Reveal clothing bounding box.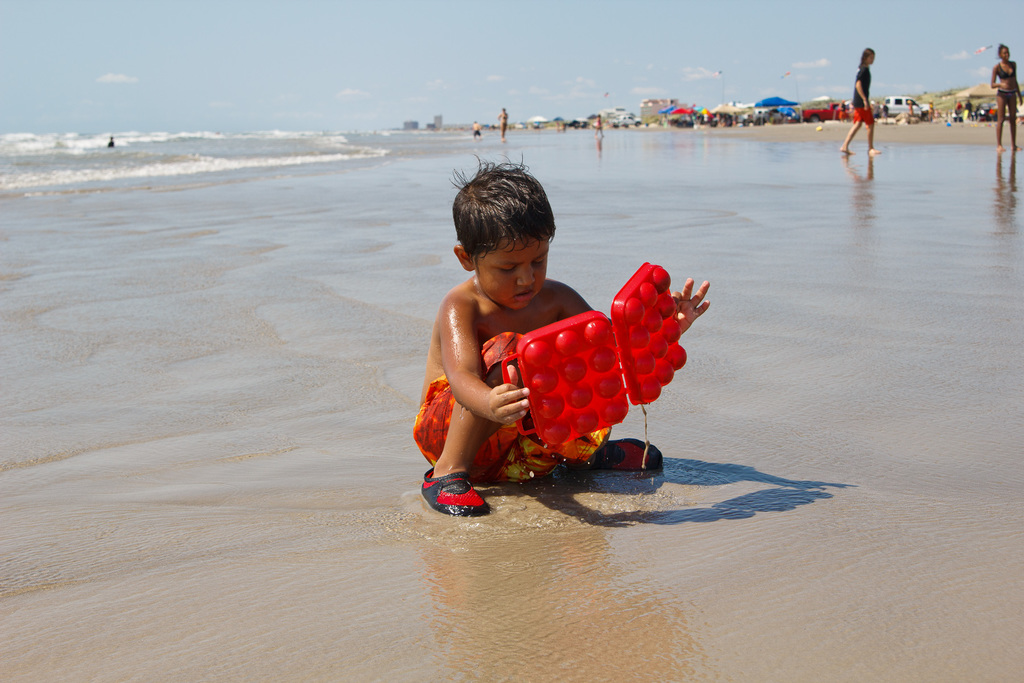
Revealed: bbox=[965, 103, 972, 116].
